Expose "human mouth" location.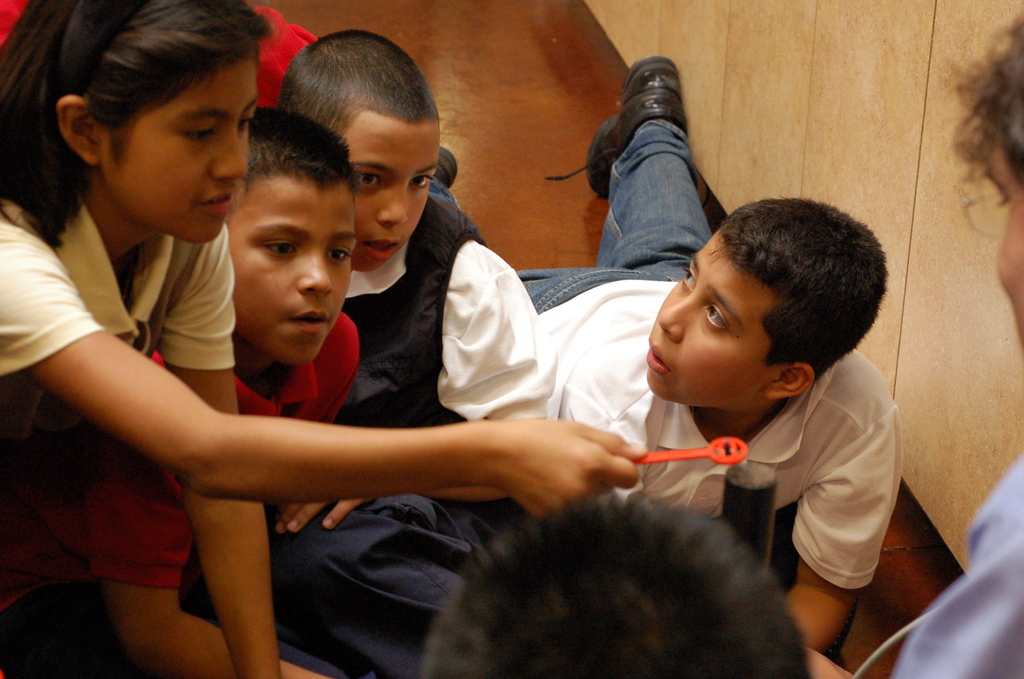
Exposed at Rect(645, 346, 673, 381).
